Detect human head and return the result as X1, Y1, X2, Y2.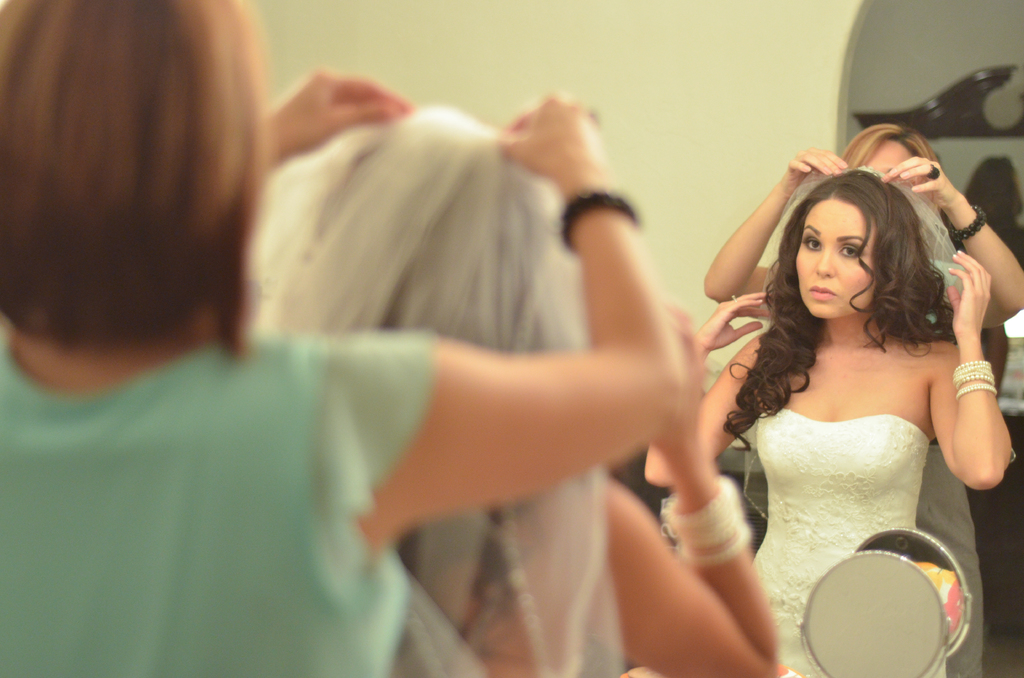
780, 163, 938, 324.
